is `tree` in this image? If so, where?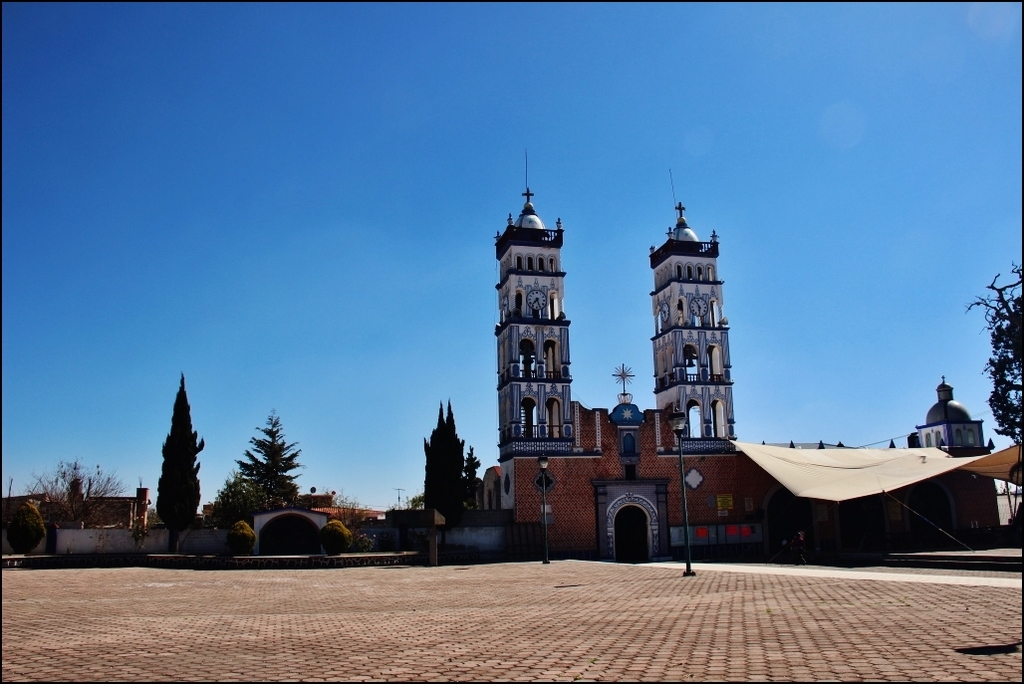
Yes, at crop(219, 412, 313, 531).
